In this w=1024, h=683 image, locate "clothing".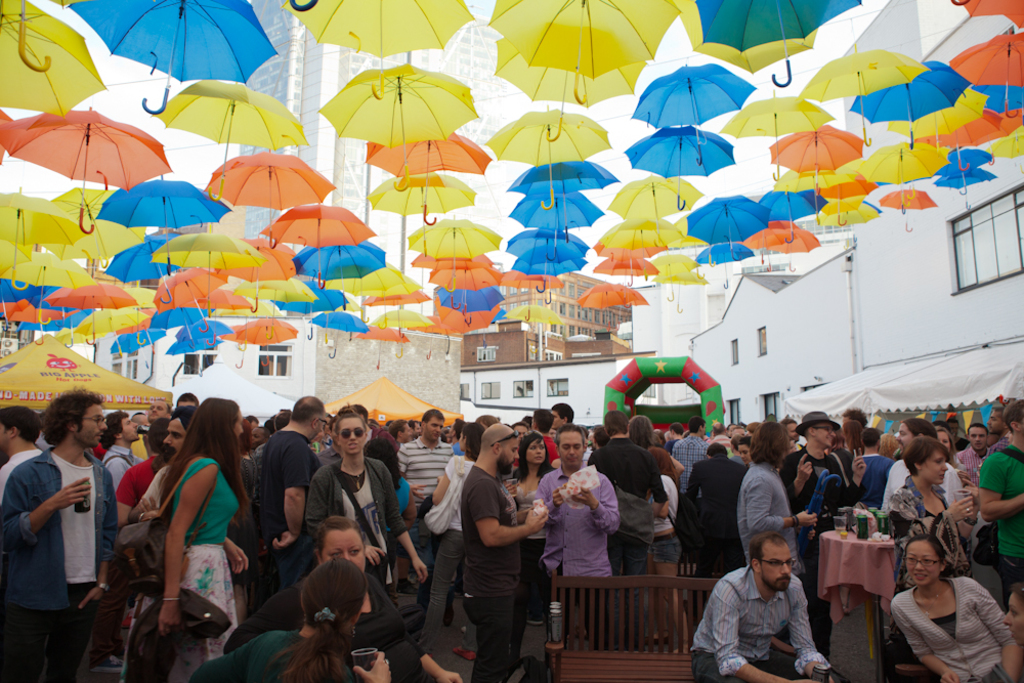
Bounding box: {"x1": 787, "y1": 435, "x2": 845, "y2": 517}.
